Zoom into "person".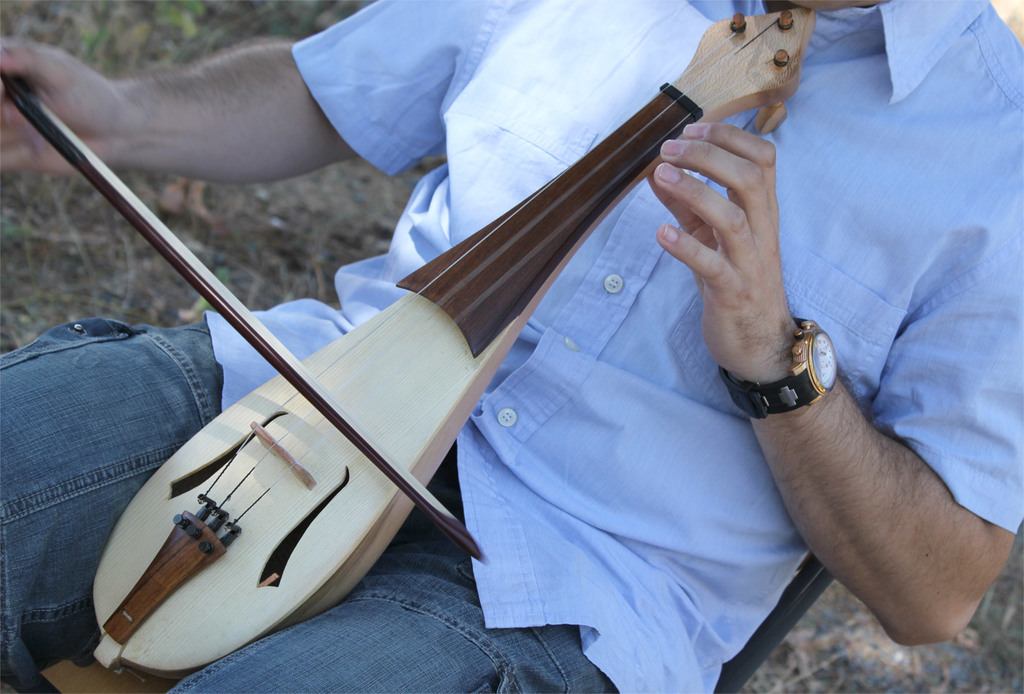
Zoom target: 0, 0, 1023, 693.
